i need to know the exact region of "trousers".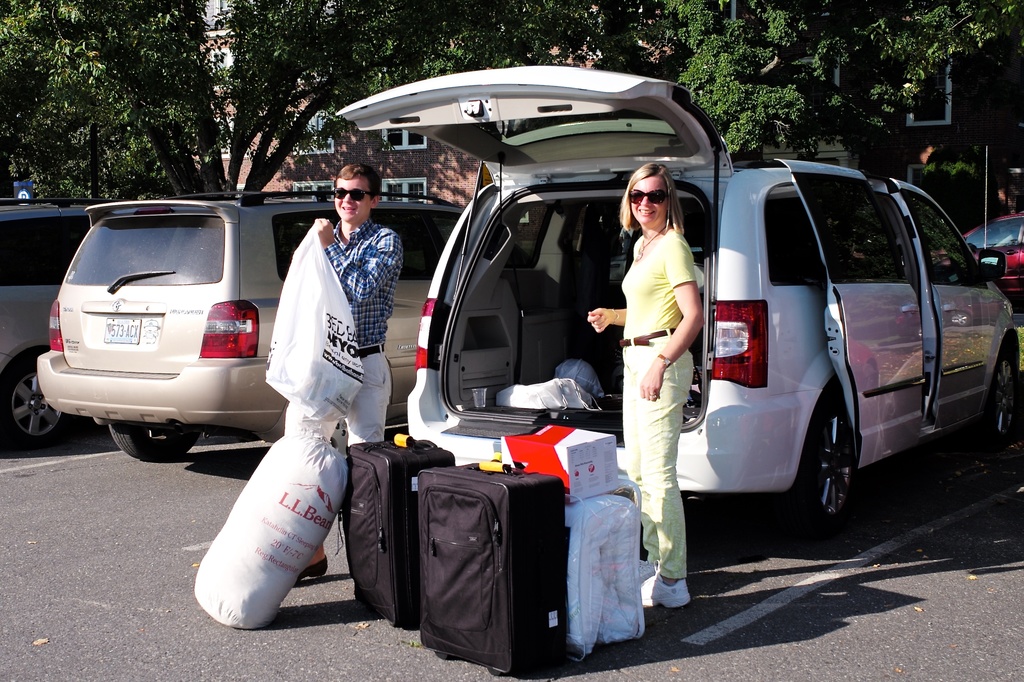
Region: l=627, t=363, r=707, b=582.
